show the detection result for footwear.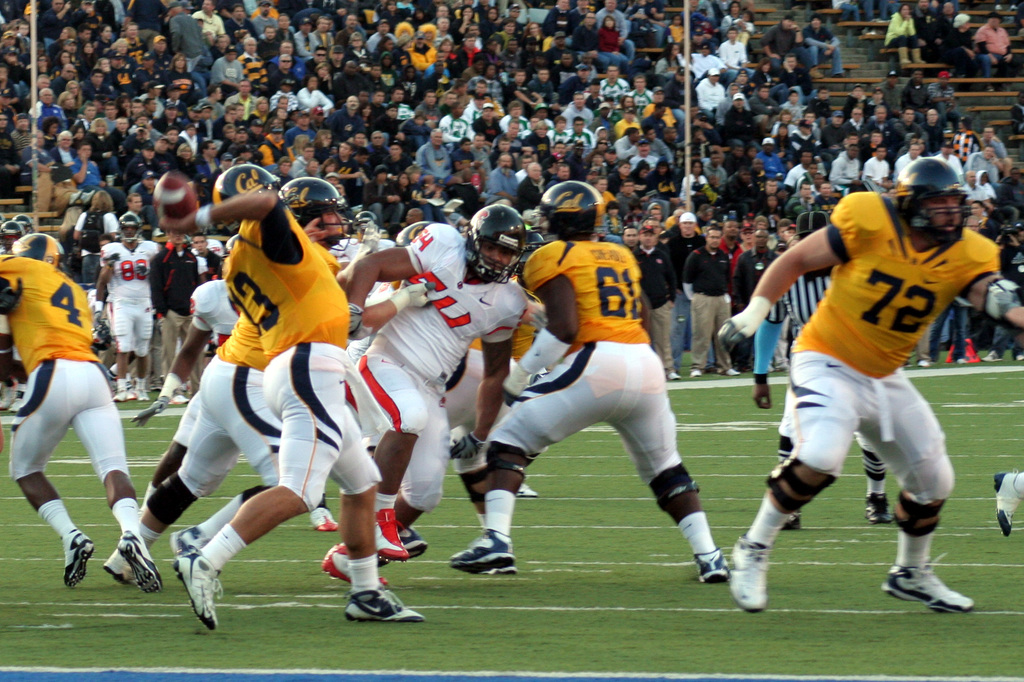
bbox(379, 520, 426, 566).
